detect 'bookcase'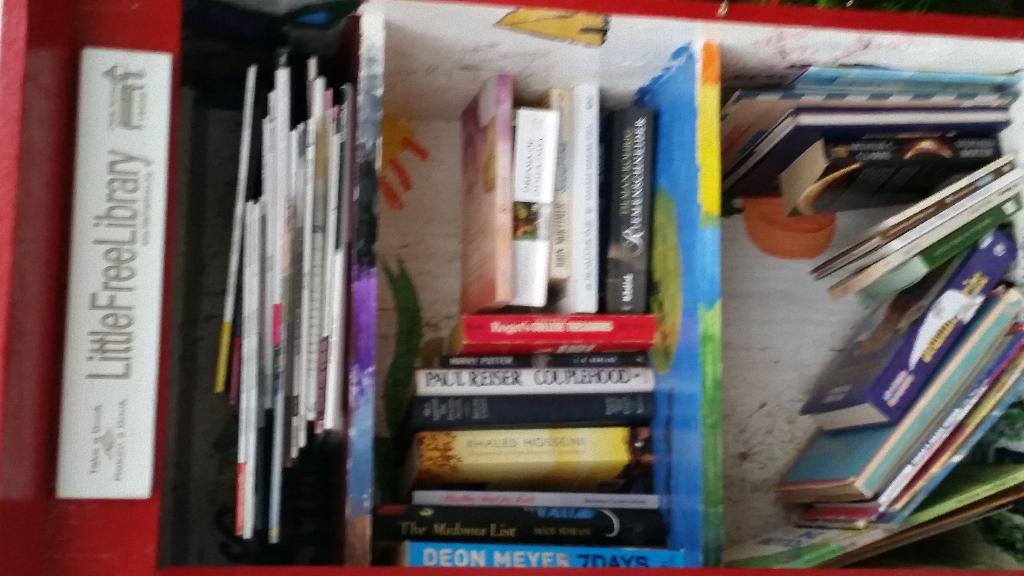
box=[0, 0, 1023, 575]
